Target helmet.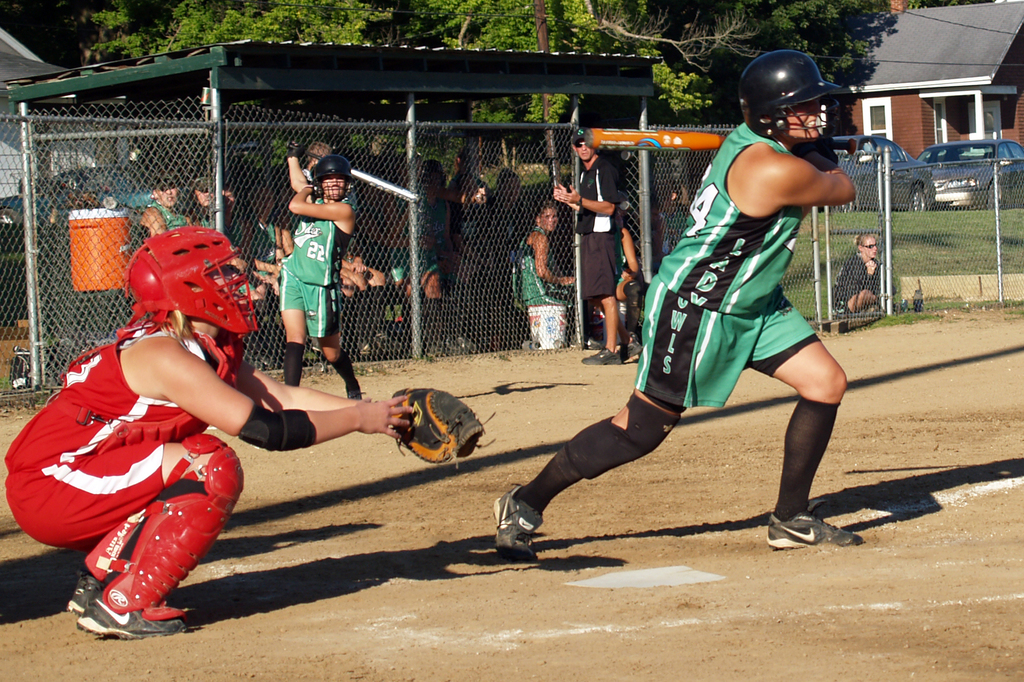
Target region: box(308, 158, 358, 204).
